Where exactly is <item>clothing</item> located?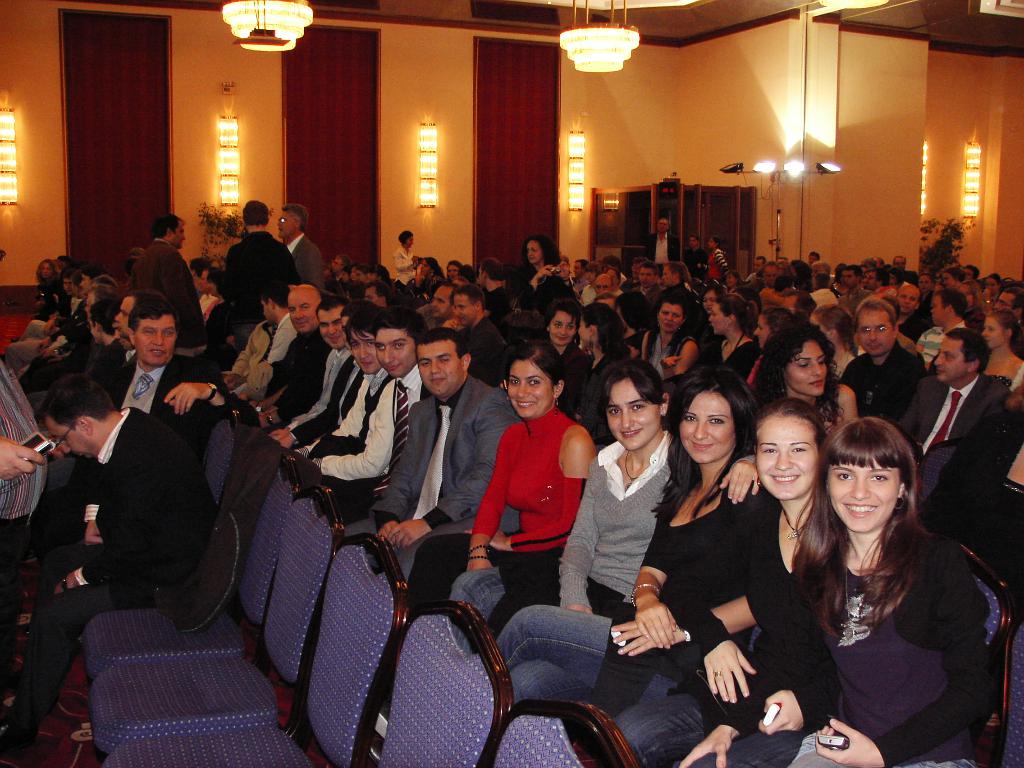
Its bounding box is bbox=[810, 287, 840, 321].
